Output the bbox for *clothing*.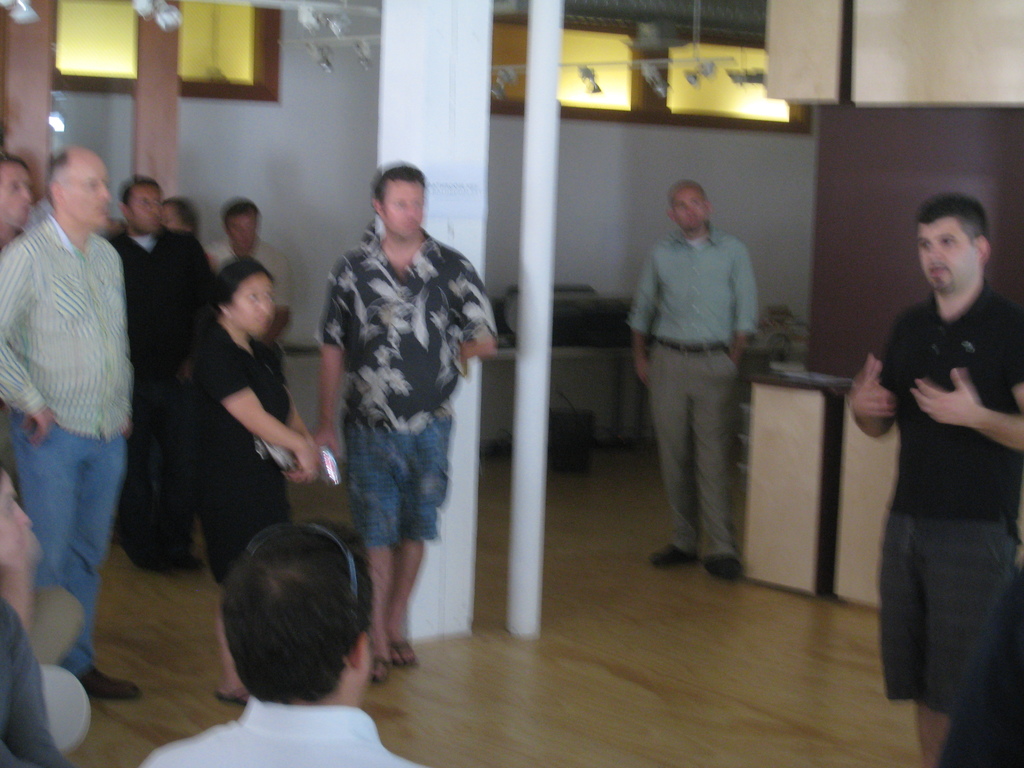
(148, 696, 426, 766).
